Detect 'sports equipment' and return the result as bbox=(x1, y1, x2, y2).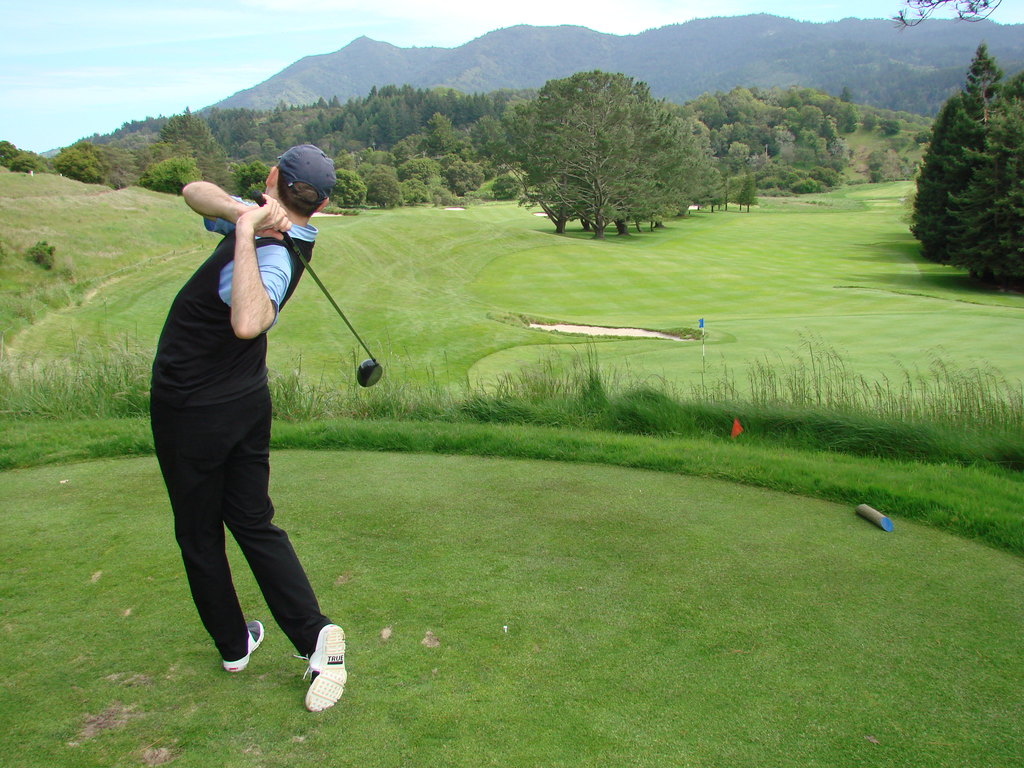
bbox=(250, 194, 380, 384).
